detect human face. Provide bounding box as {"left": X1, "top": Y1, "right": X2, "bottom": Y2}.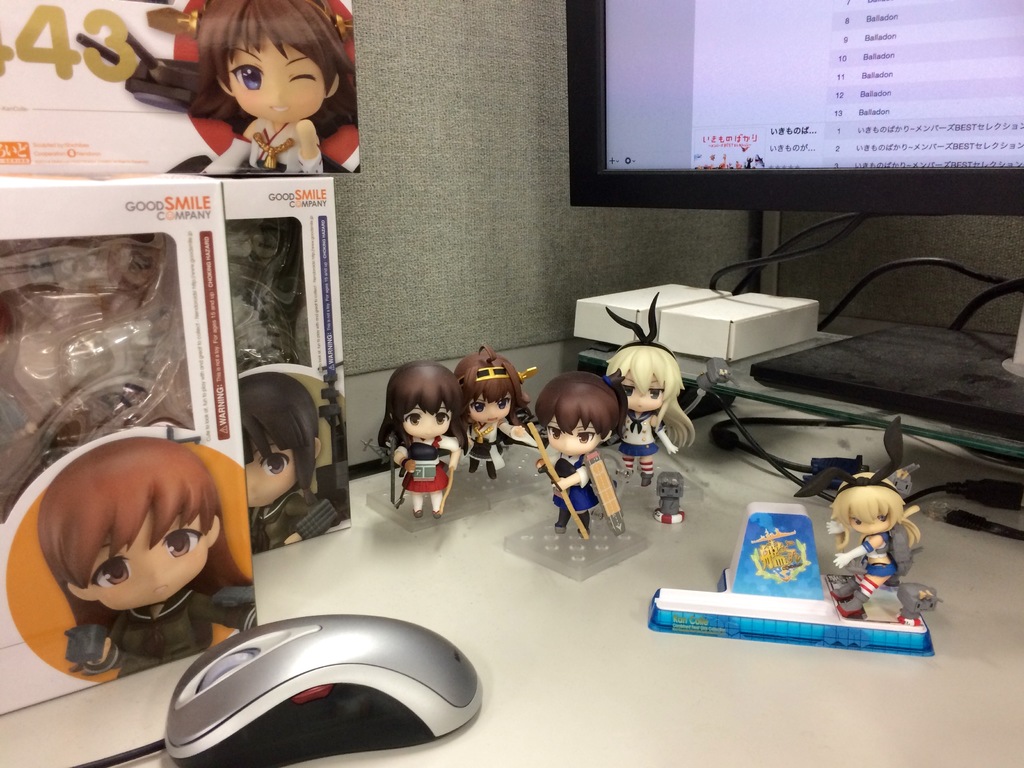
{"left": 399, "top": 396, "right": 453, "bottom": 441}.
